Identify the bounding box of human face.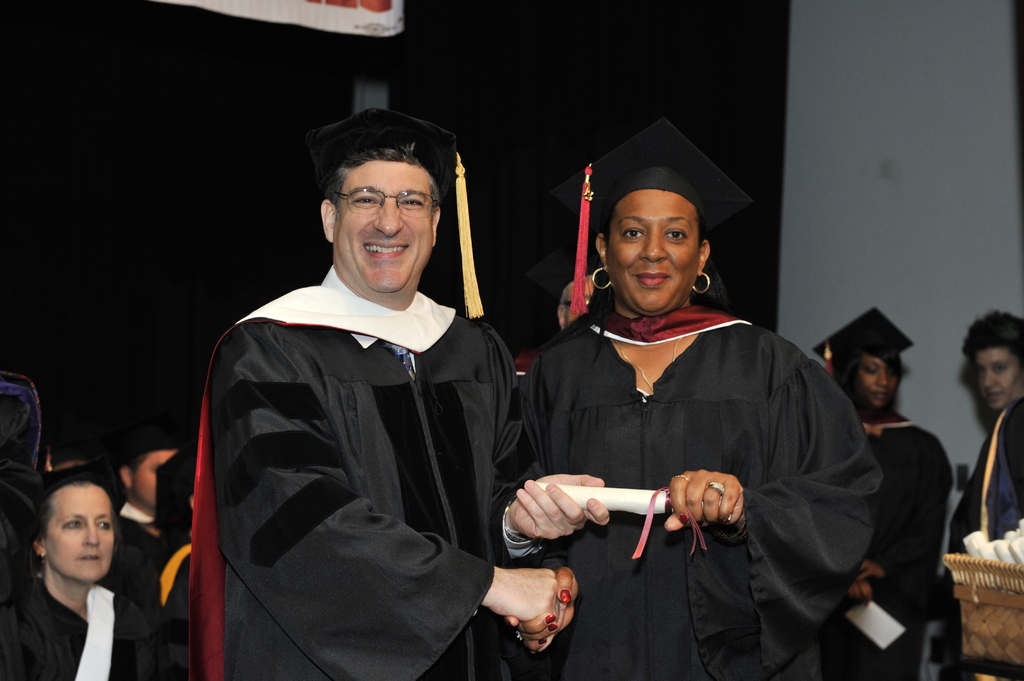
(left=46, top=486, right=109, bottom=582).
